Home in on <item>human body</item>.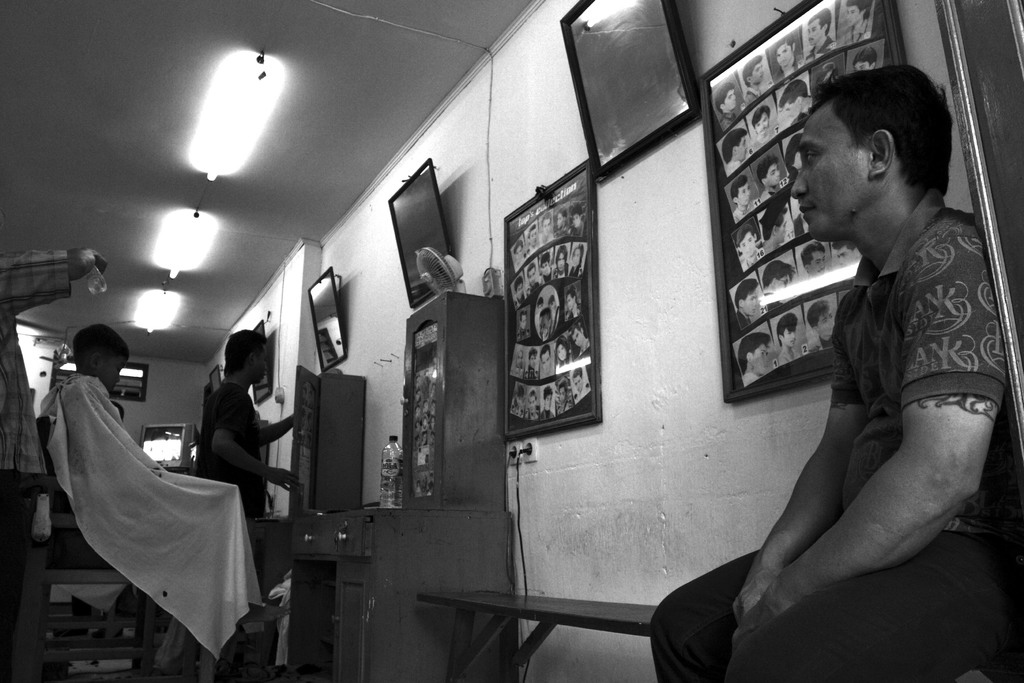
Homed in at [x1=189, y1=324, x2=300, y2=528].
